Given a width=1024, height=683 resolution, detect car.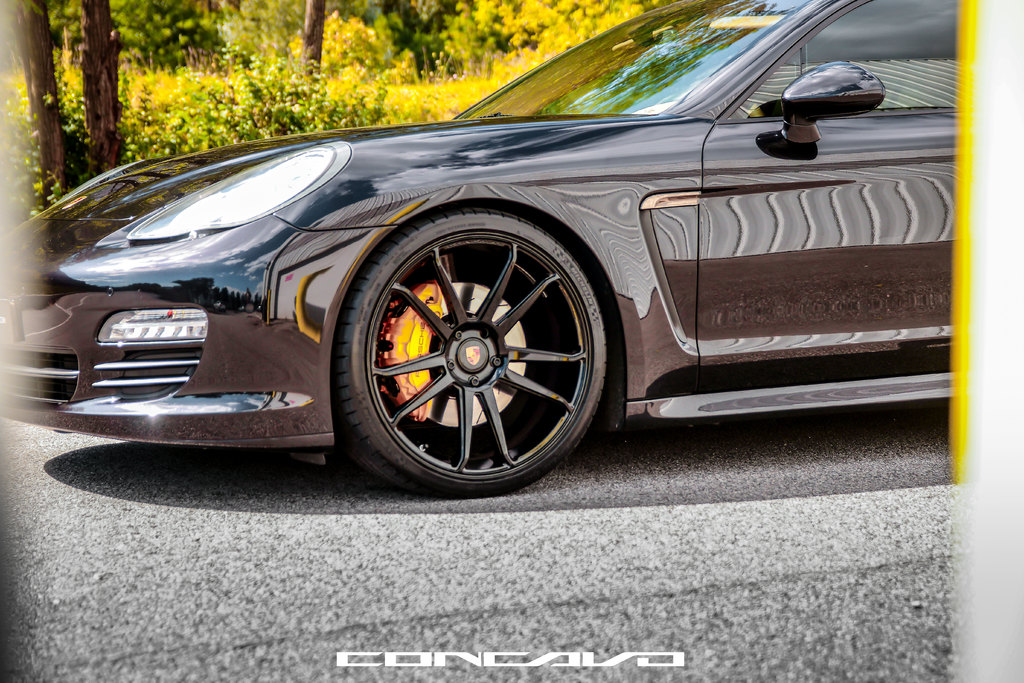
detection(0, 0, 957, 499).
